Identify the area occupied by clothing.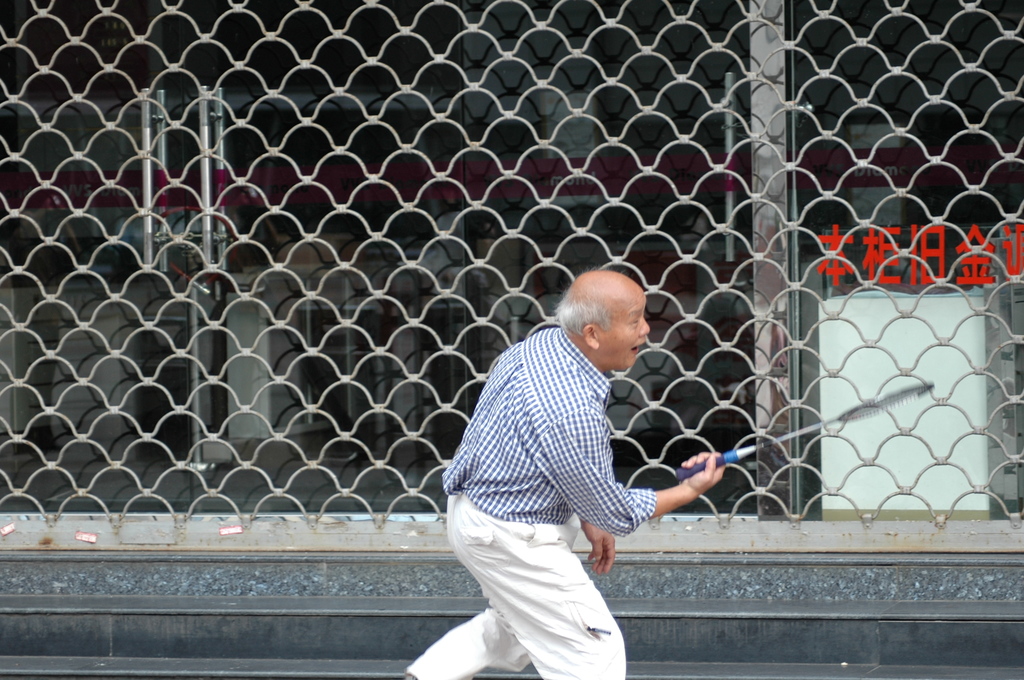
Area: [left=438, top=290, right=652, bottom=632].
